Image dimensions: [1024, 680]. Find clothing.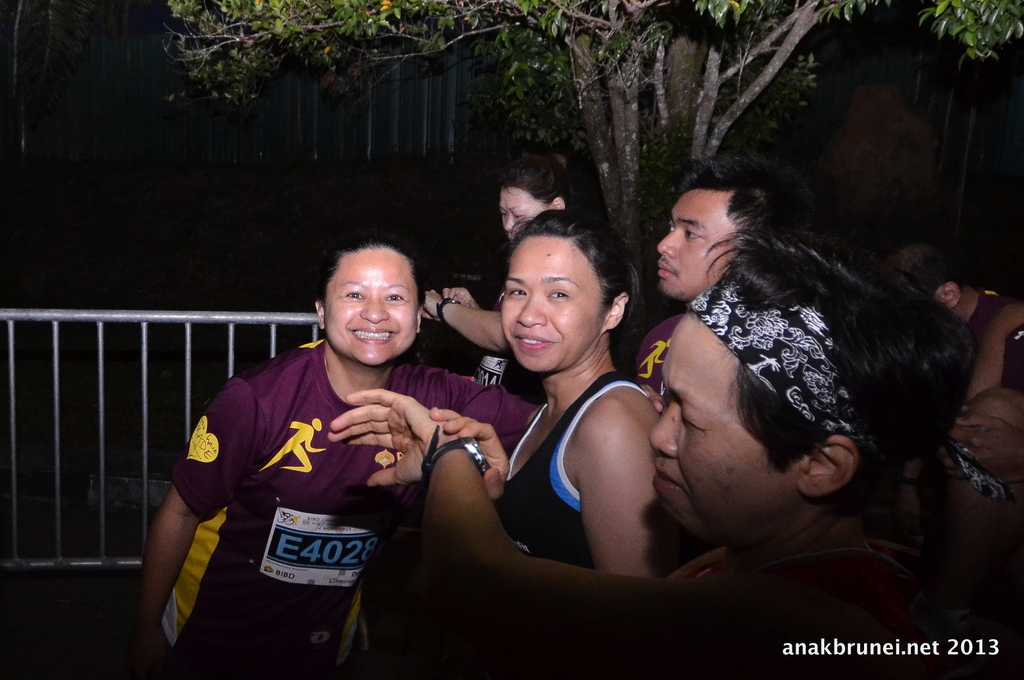
bbox=(685, 530, 906, 679).
